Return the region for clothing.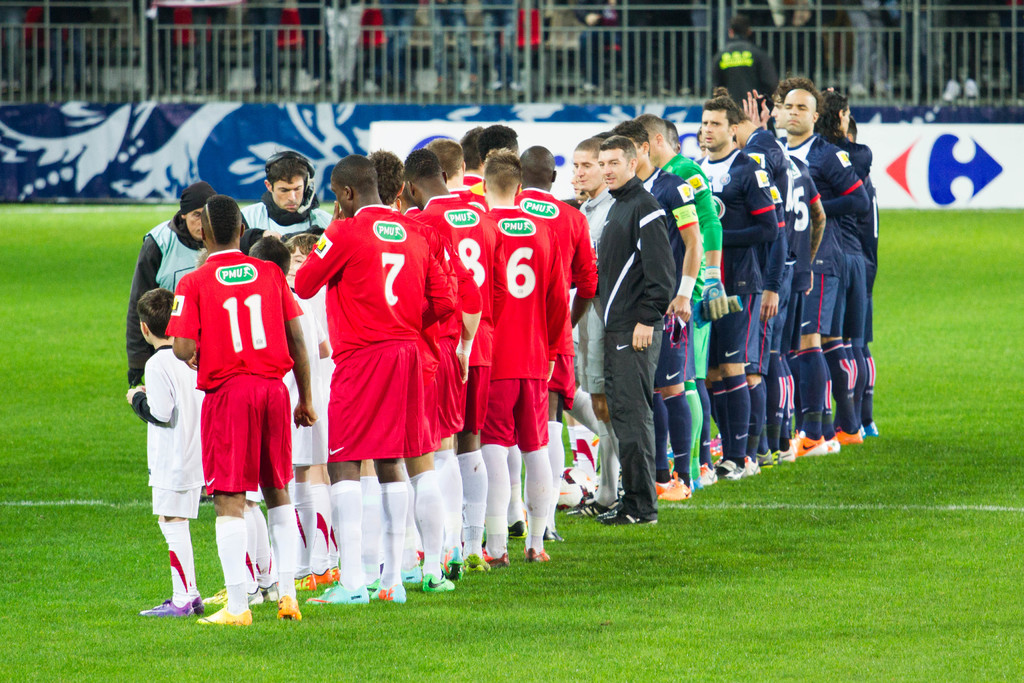
<region>694, 136, 782, 362</region>.
